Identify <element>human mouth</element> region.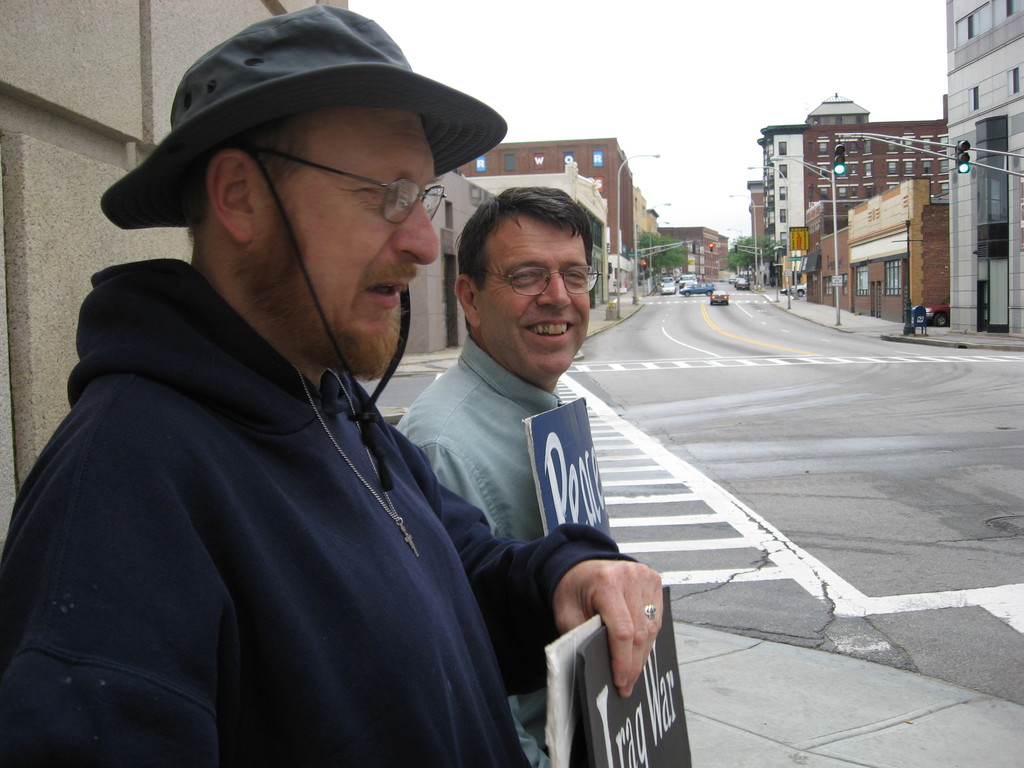
Region: {"left": 517, "top": 312, "right": 579, "bottom": 344}.
